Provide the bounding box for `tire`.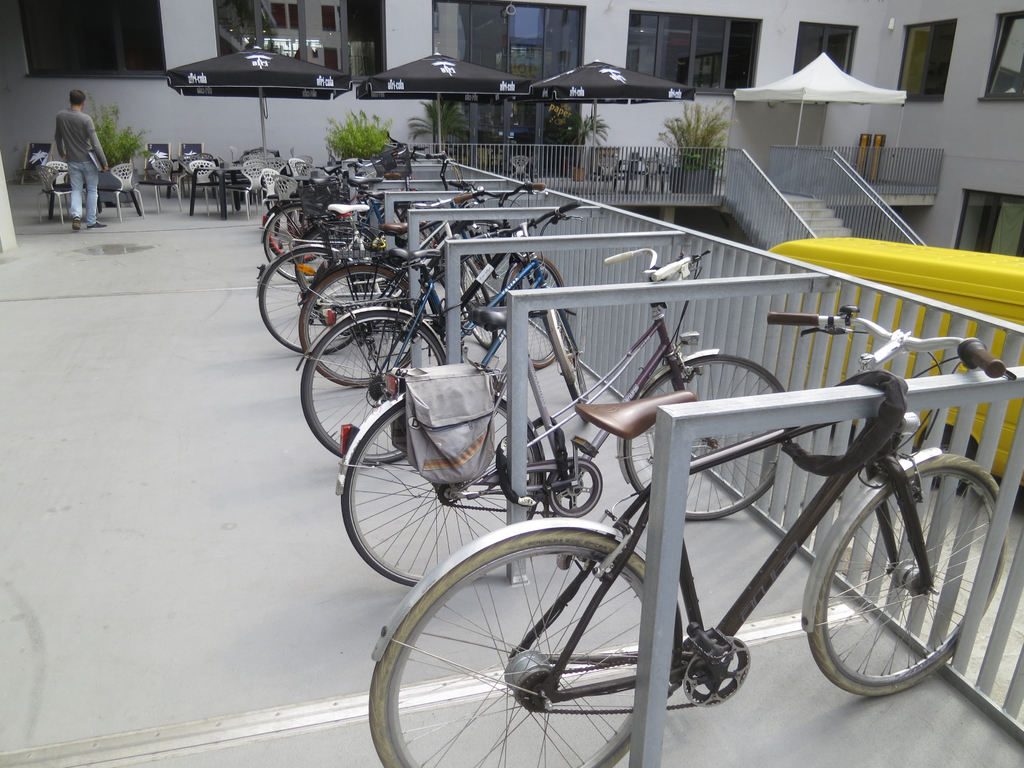
Rect(300, 313, 455, 470).
